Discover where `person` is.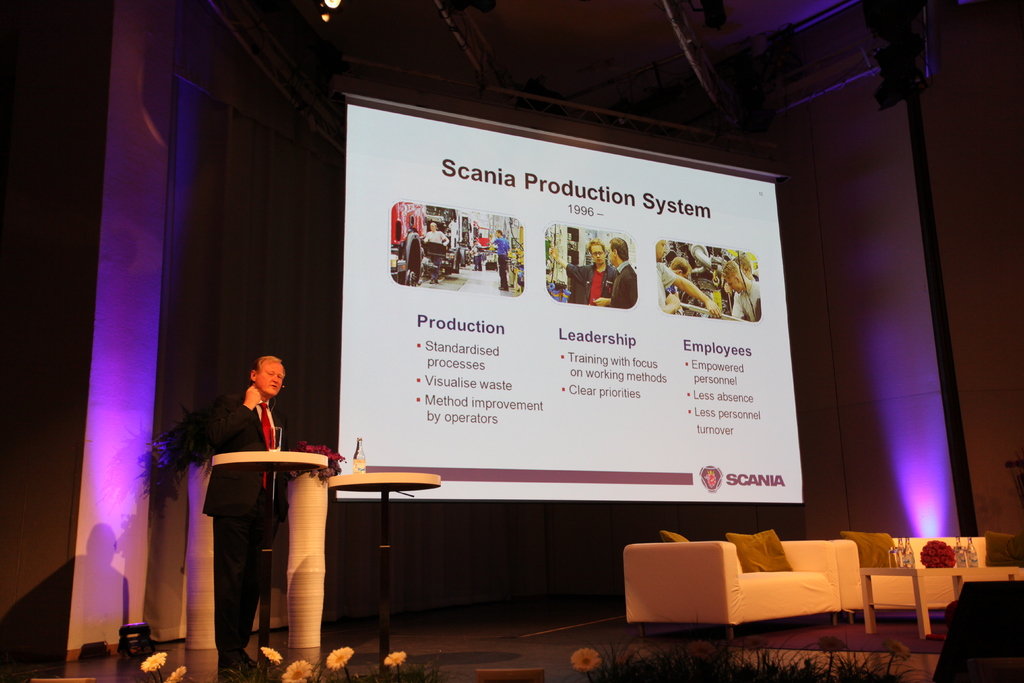
Discovered at {"x1": 200, "y1": 336, "x2": 329, "y2": 641}.
